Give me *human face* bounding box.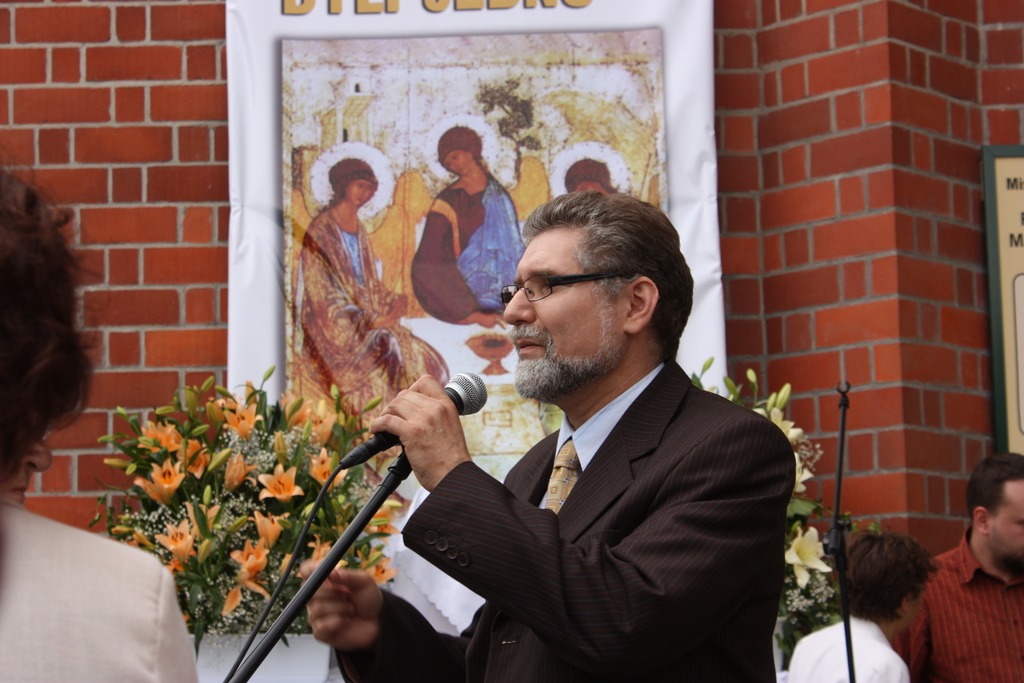
<region>577, 182, 611, 198</region>.
